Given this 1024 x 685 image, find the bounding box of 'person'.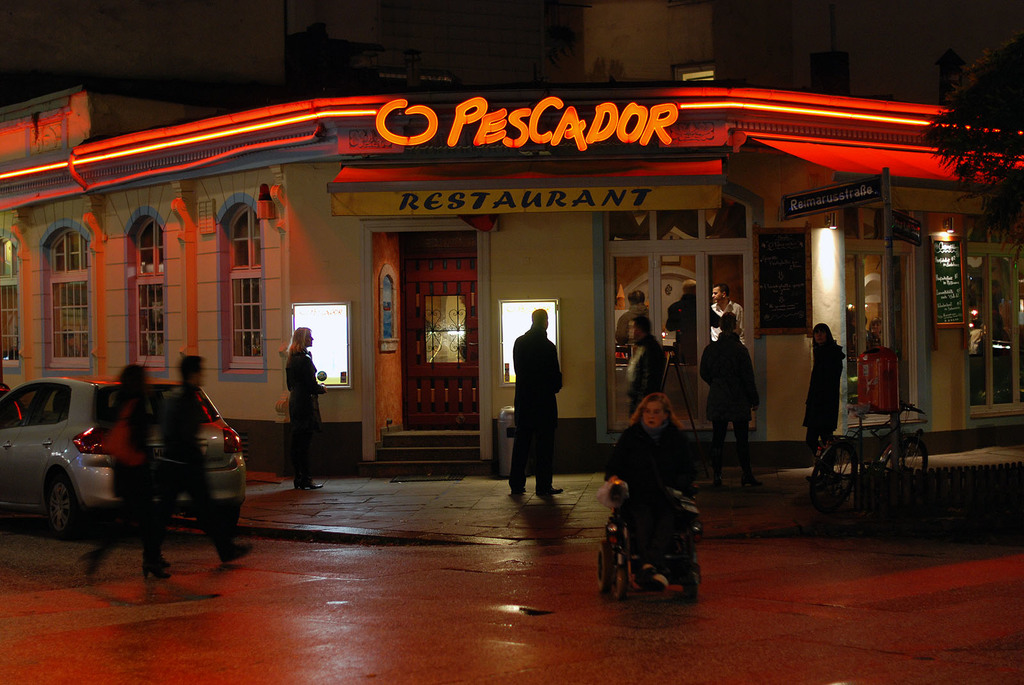
709 280 747 341.
